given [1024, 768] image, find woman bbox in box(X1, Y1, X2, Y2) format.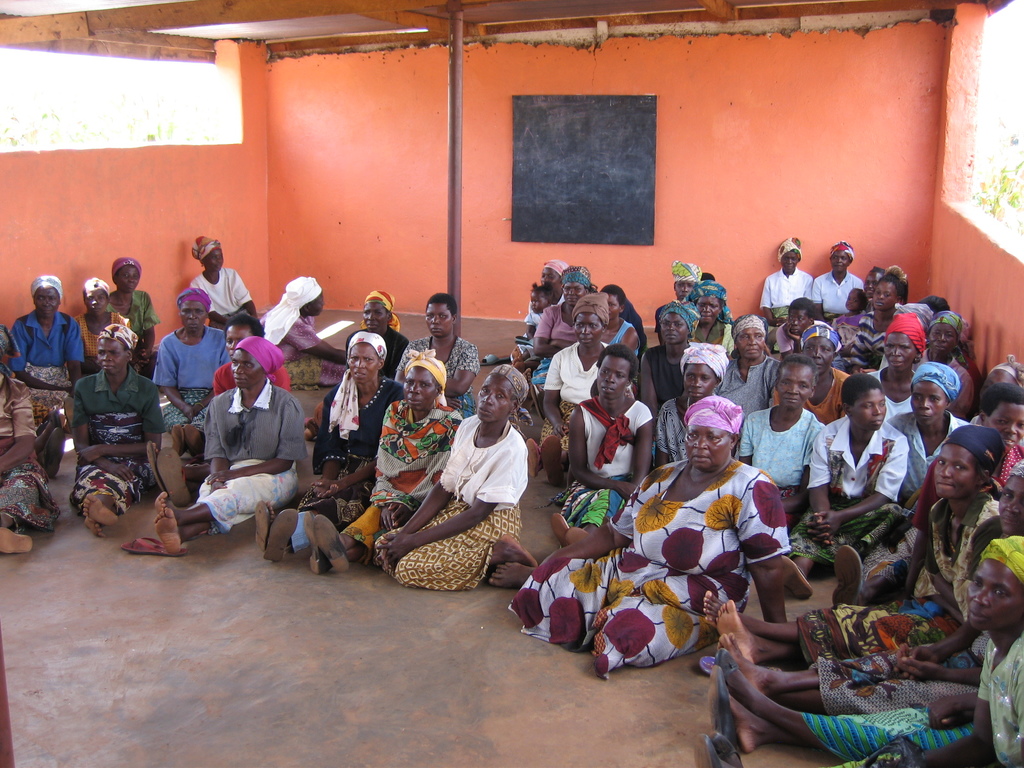
box(188, 234, 257, 329).
